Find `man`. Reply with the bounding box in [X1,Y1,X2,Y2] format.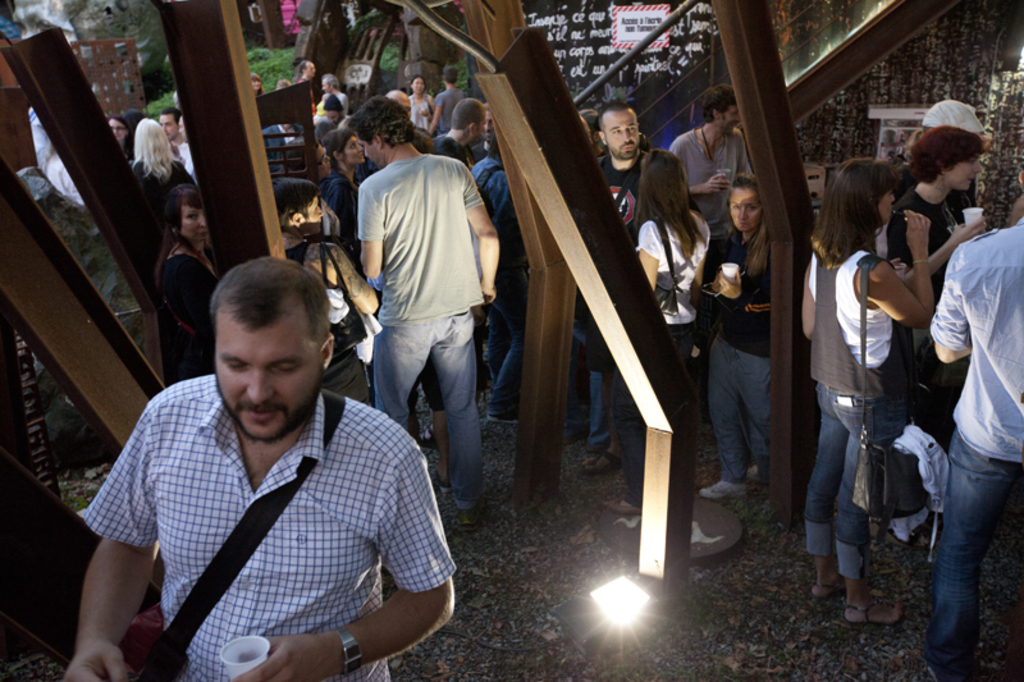
[671,86,763,228].
